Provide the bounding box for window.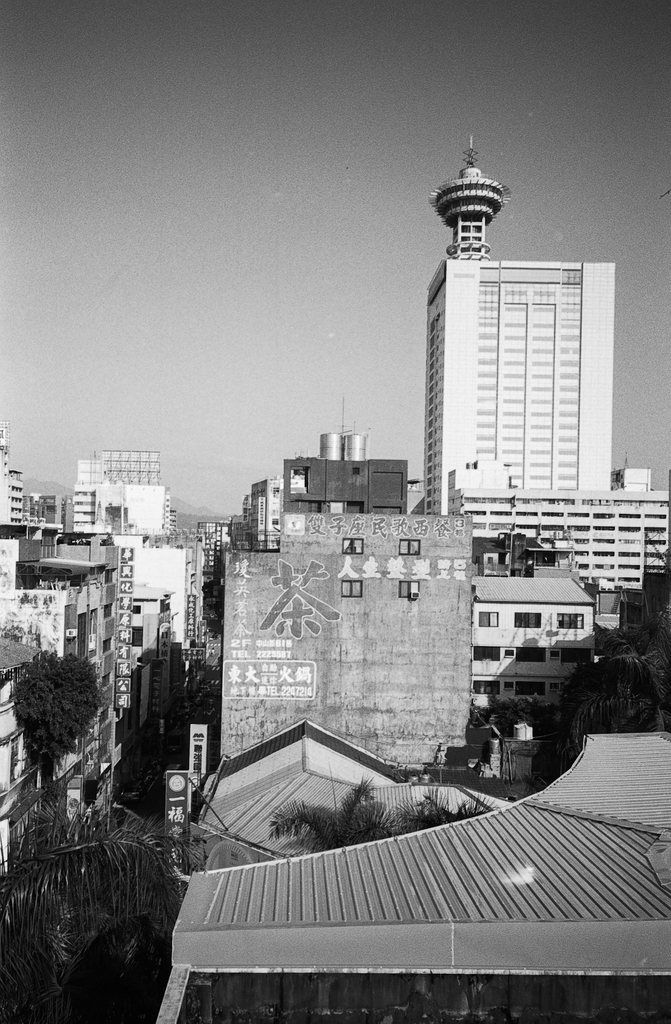
[left=515, top=614, right=541, bottom=628].
